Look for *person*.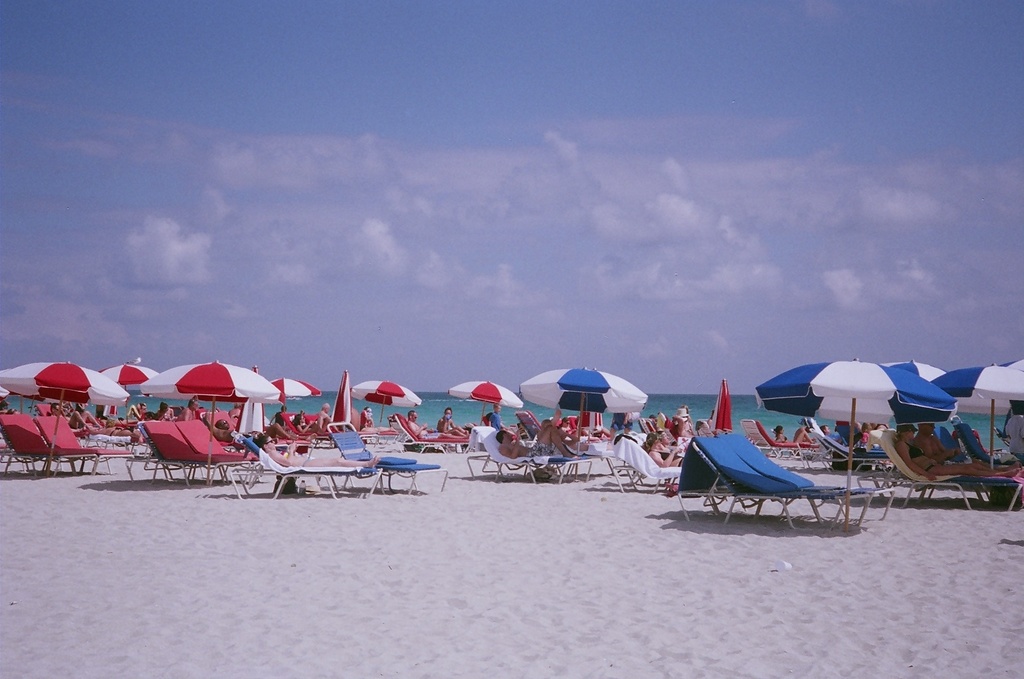
Found: 640:431:682:467.
